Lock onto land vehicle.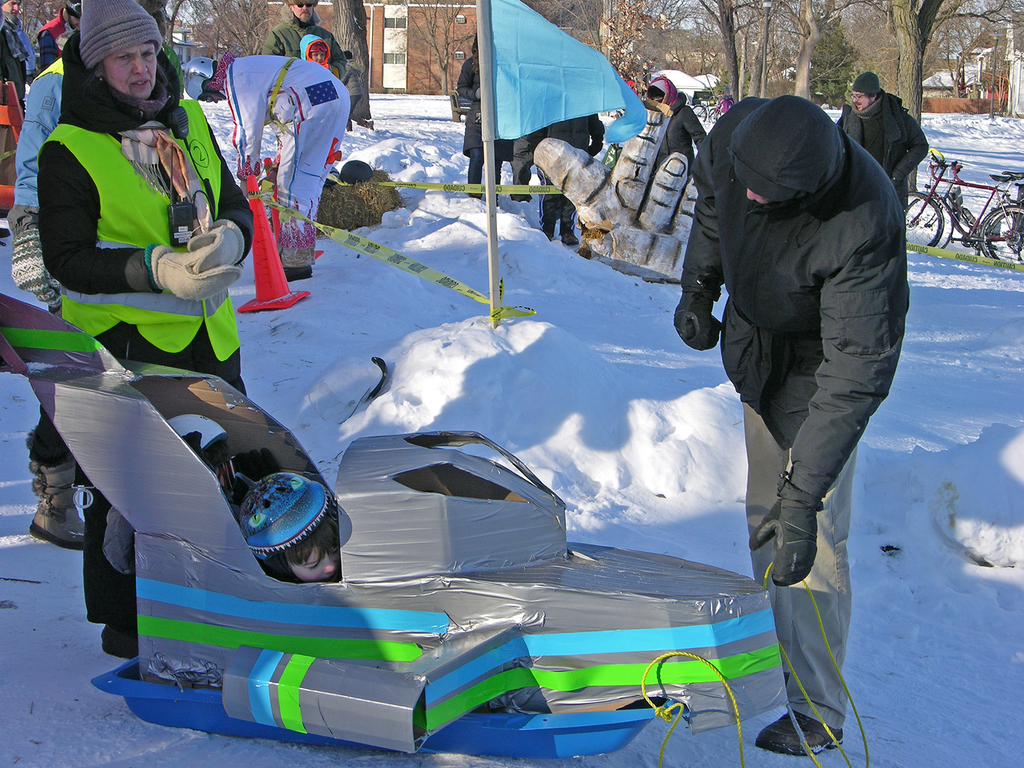
Locked: l=903, t=147, r=1023, b=260.
